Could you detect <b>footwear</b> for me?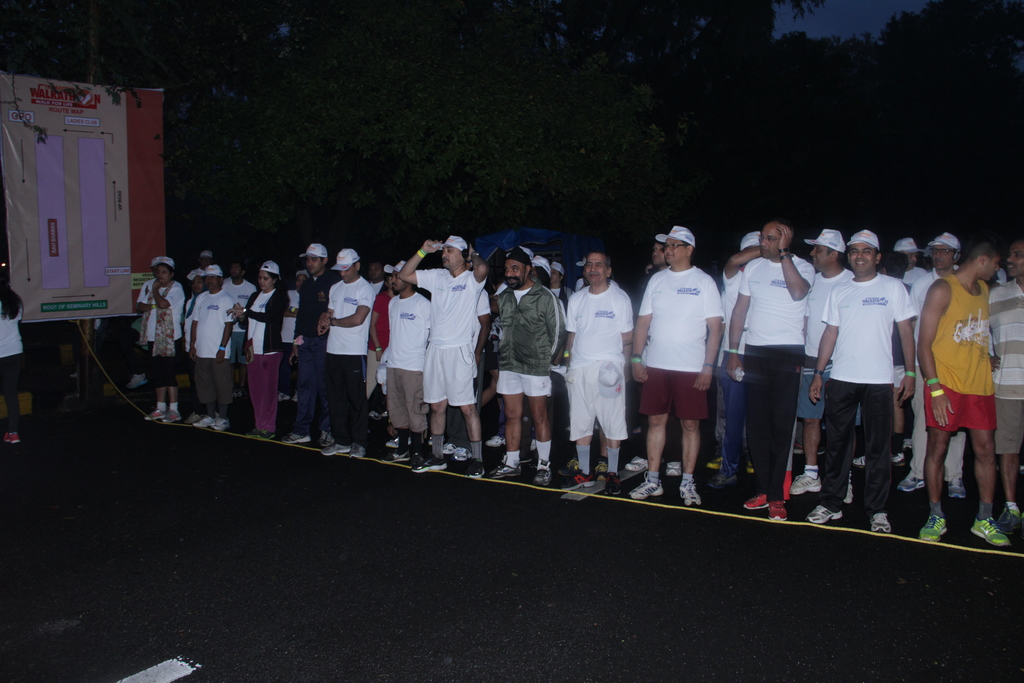
Detection result: crop(559, 468, 595, 488).
